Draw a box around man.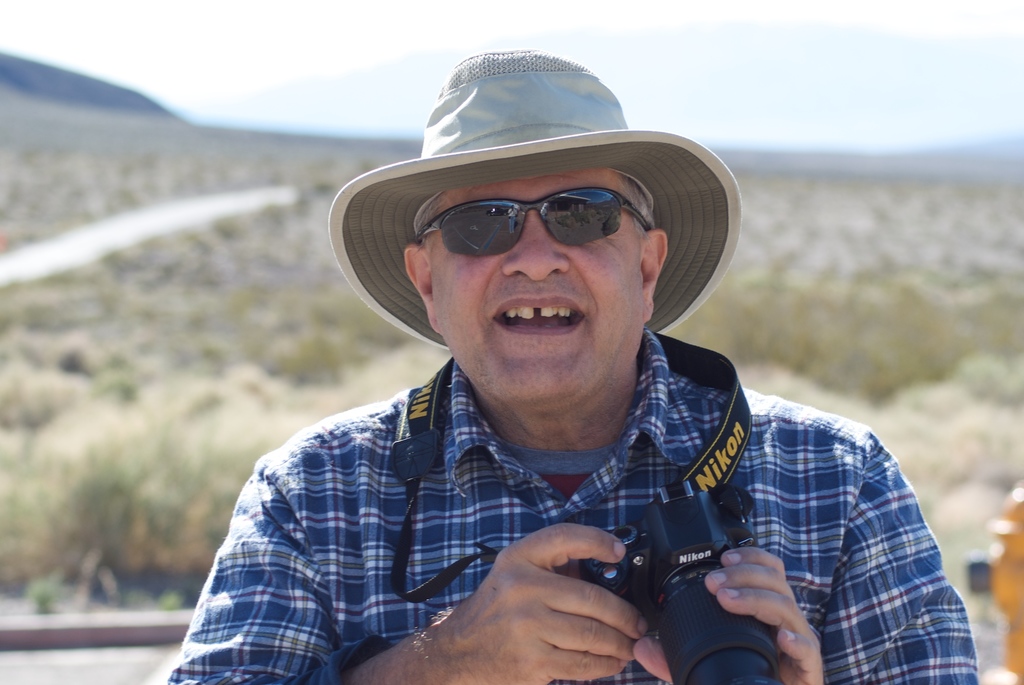
x1=164, y1=48, x2=988, y2=684.
